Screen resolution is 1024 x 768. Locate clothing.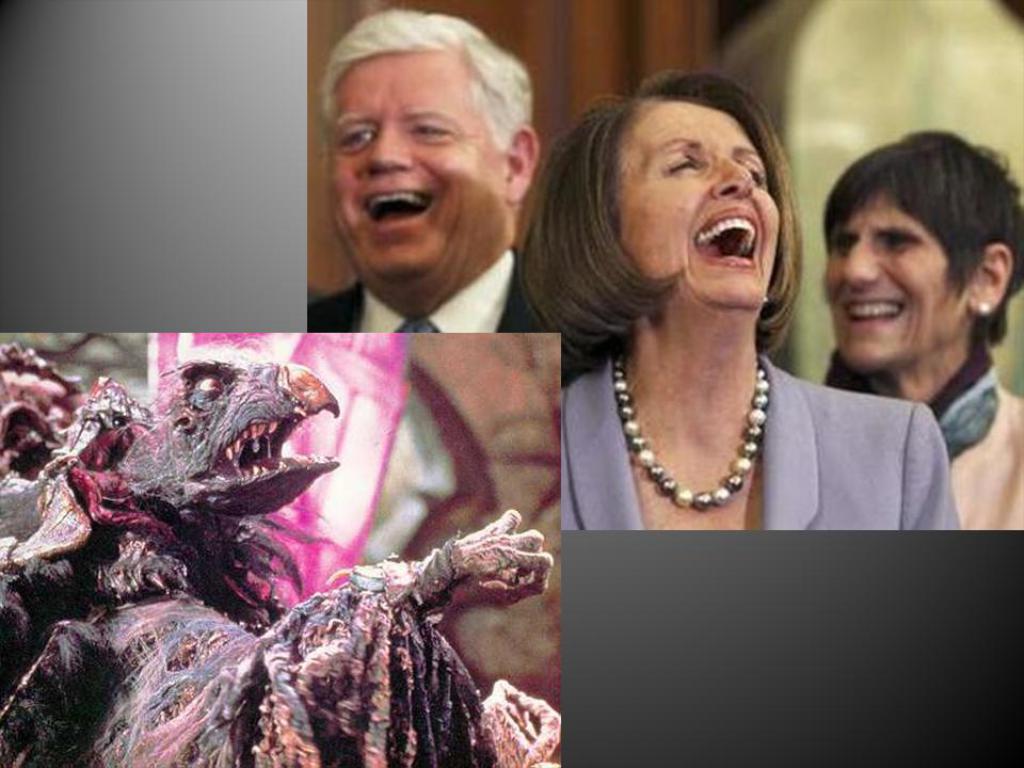
locate(295, 240, 592, 387).
